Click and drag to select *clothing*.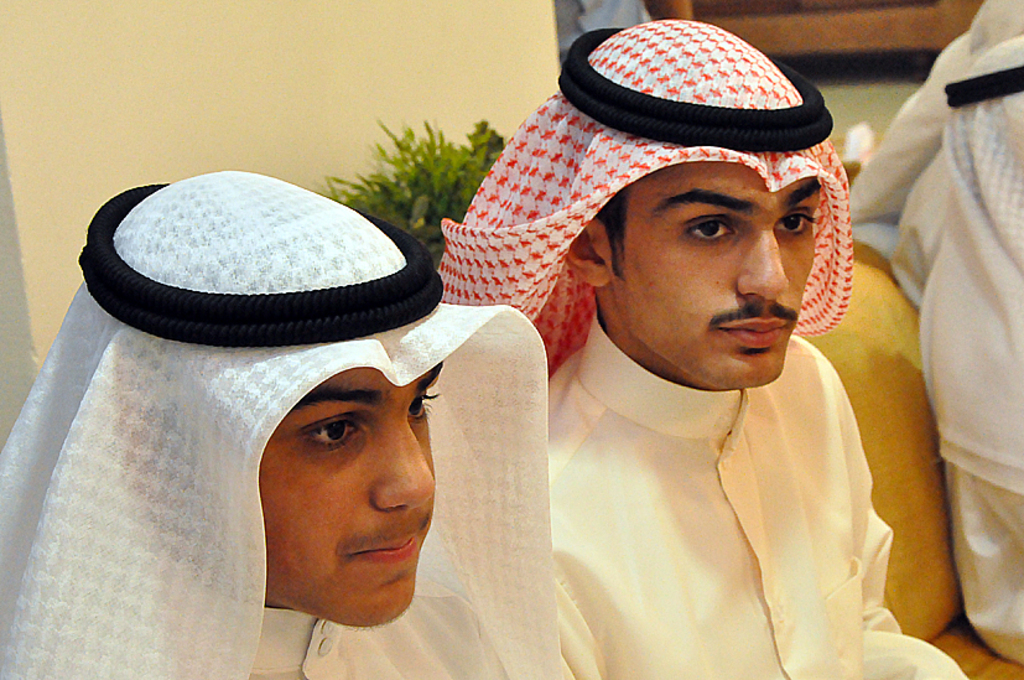
Selection: l=844, t=0, r=1023, b=670.
